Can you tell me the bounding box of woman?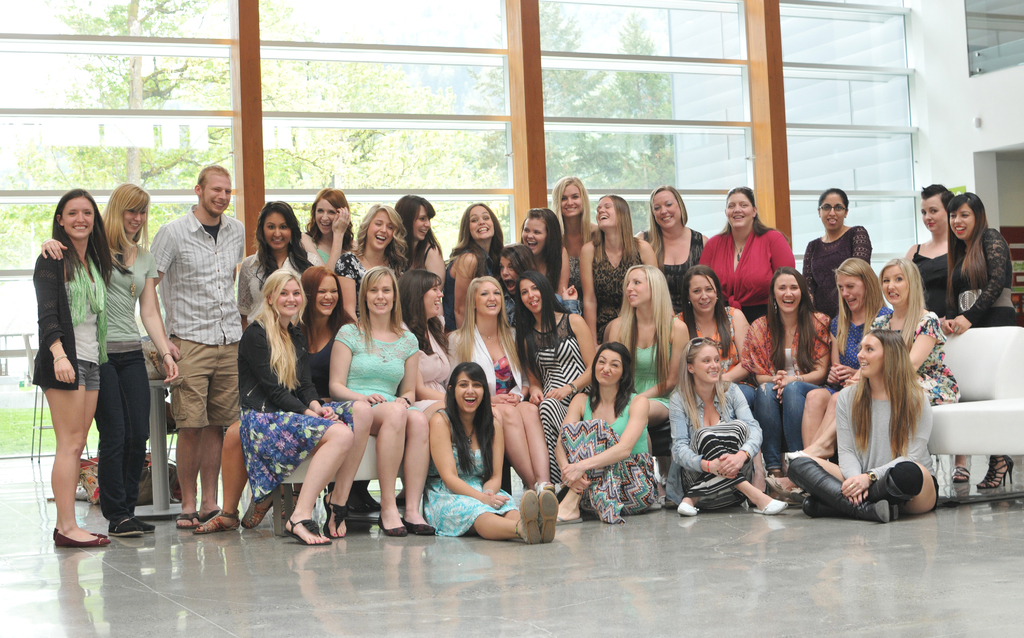
BBox(554, 340, 657, 525).
